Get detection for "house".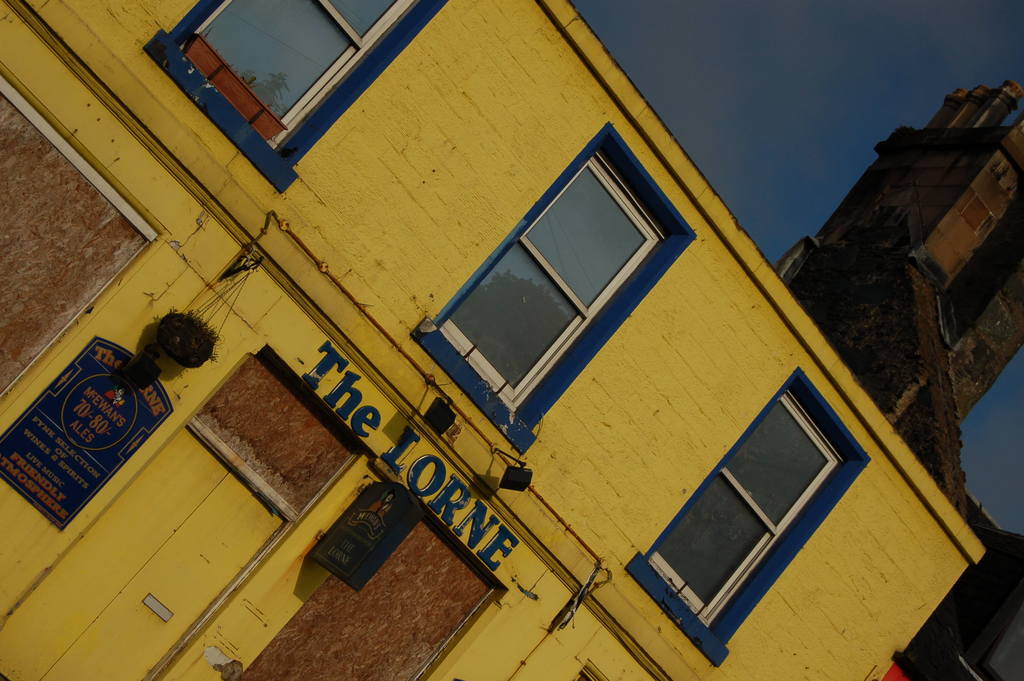
Detection: [767,83,1023,528].
